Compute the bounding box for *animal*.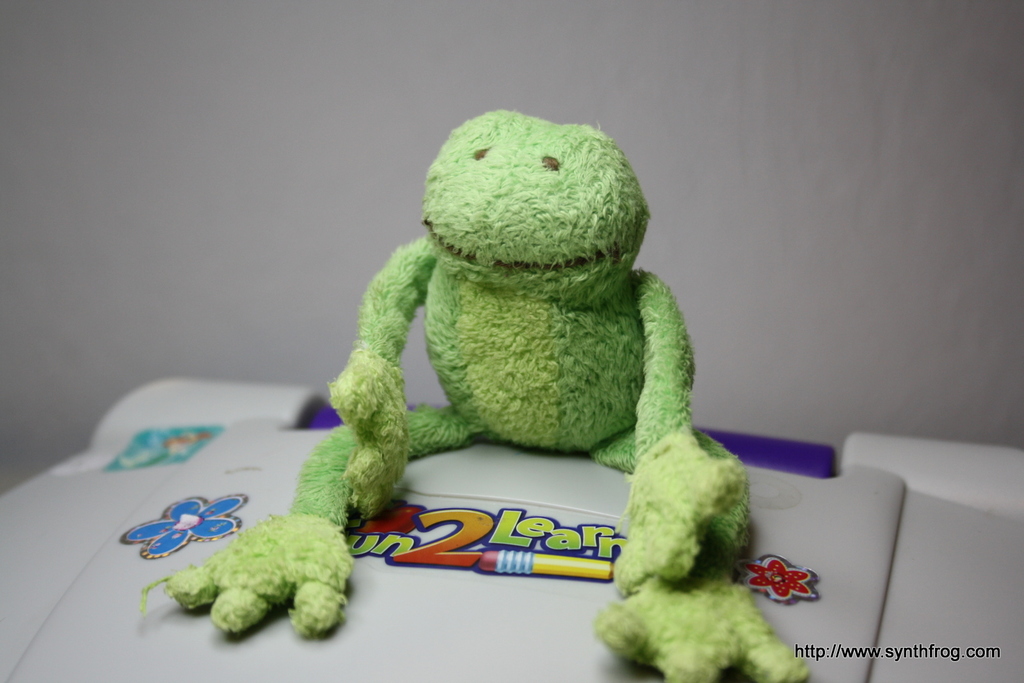
(140, 106, 799, 682).
